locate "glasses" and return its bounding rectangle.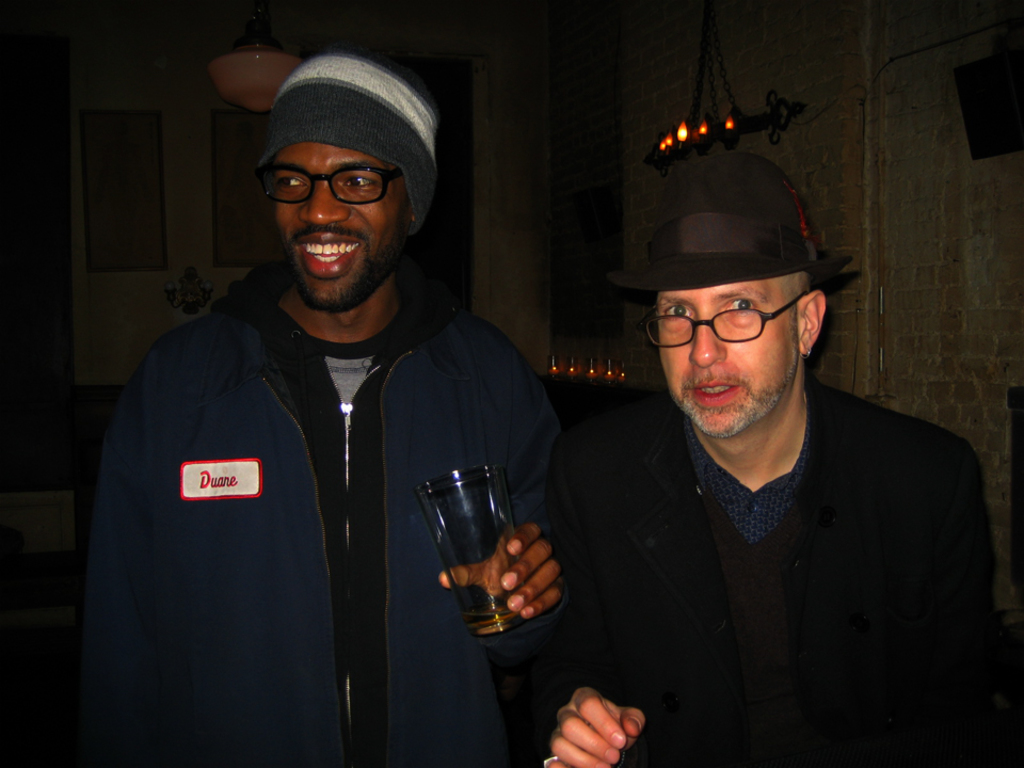
{"left": 646, "top": 291, "right": 812, "bottom": 345}.
